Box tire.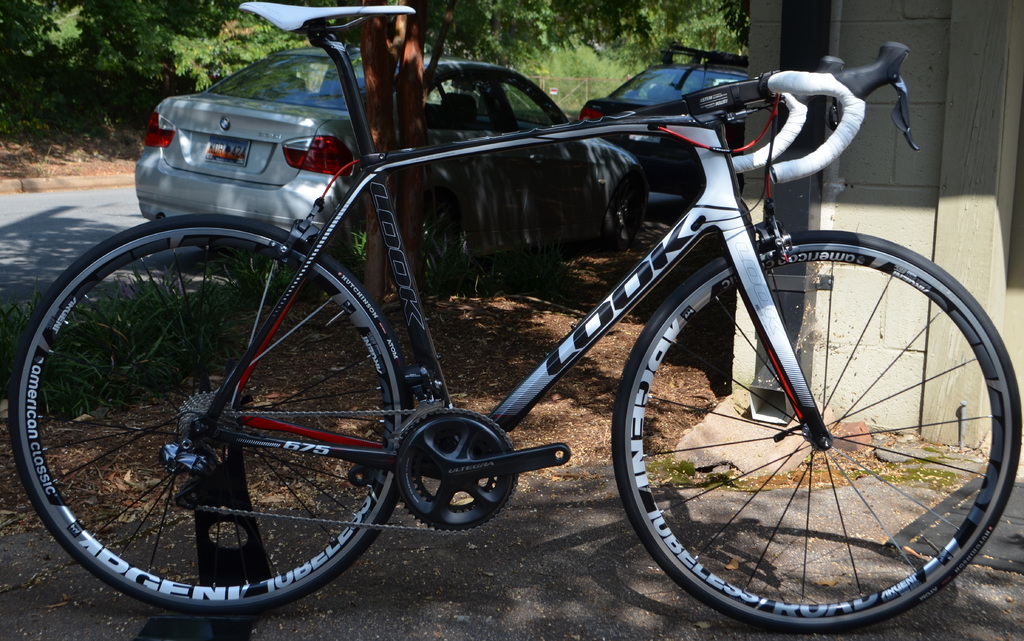
605 184 639 247.
